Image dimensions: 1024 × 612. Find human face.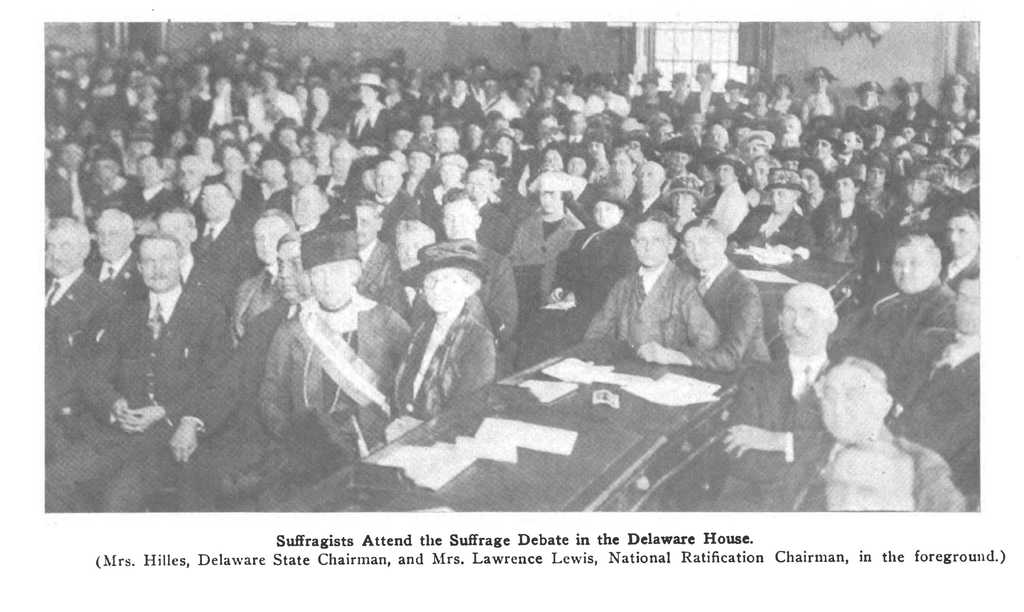
<bbox>406, 149, 426, 178</bbox>.
